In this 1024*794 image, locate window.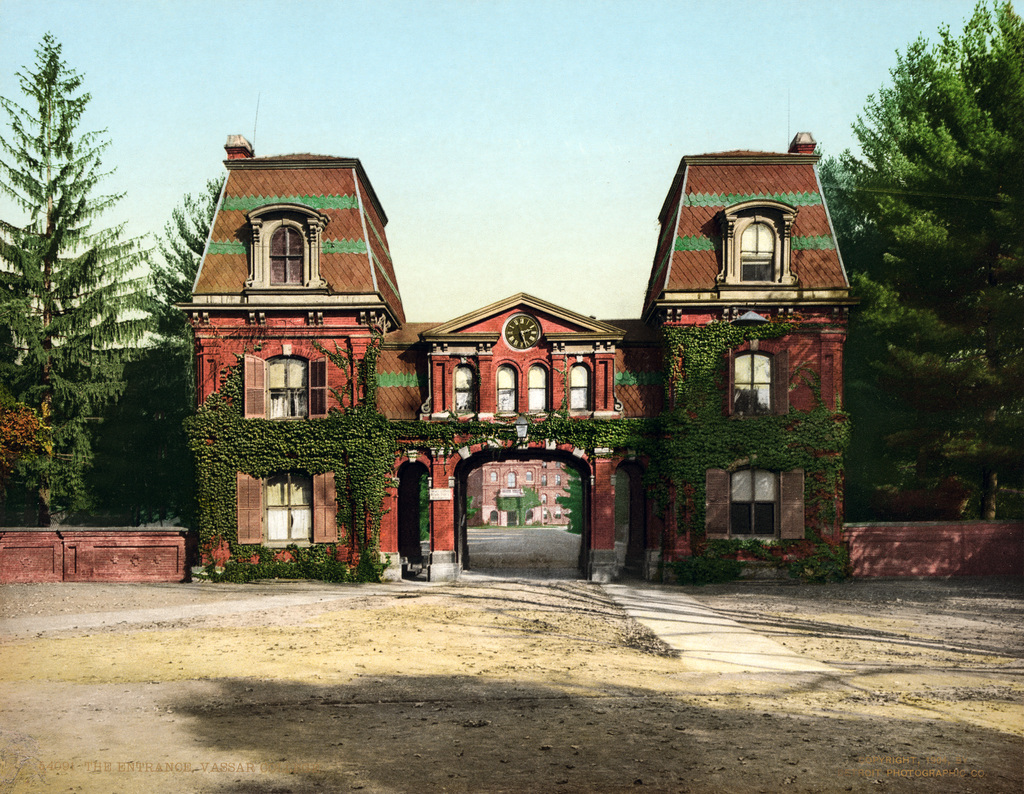
Bounding box: {"left": 241, "top": 356, "right": 332, "bottom": 422}.
